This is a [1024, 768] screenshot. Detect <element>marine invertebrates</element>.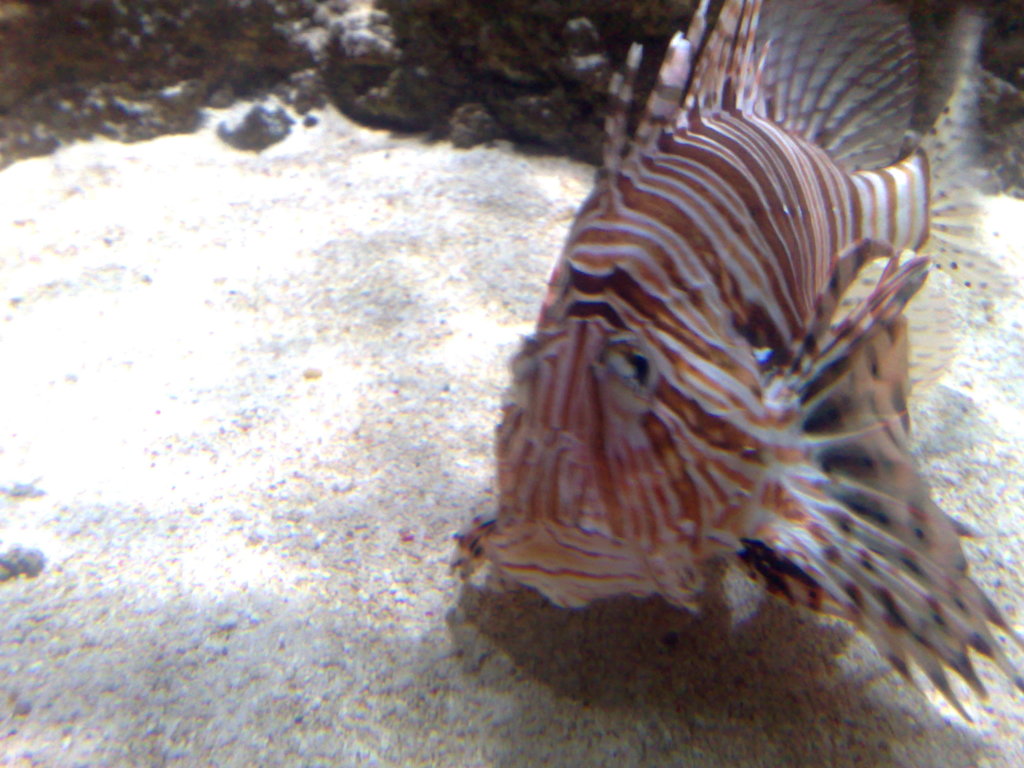
432:0:1023:717.
